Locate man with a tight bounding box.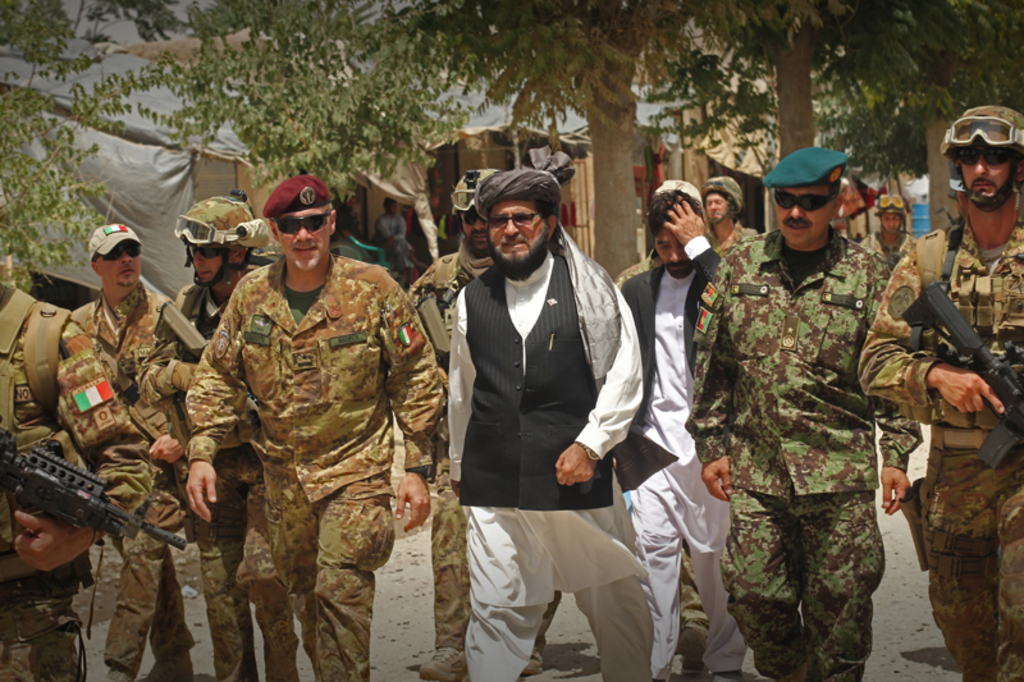
bbox=[703, 157, 774, 258].
